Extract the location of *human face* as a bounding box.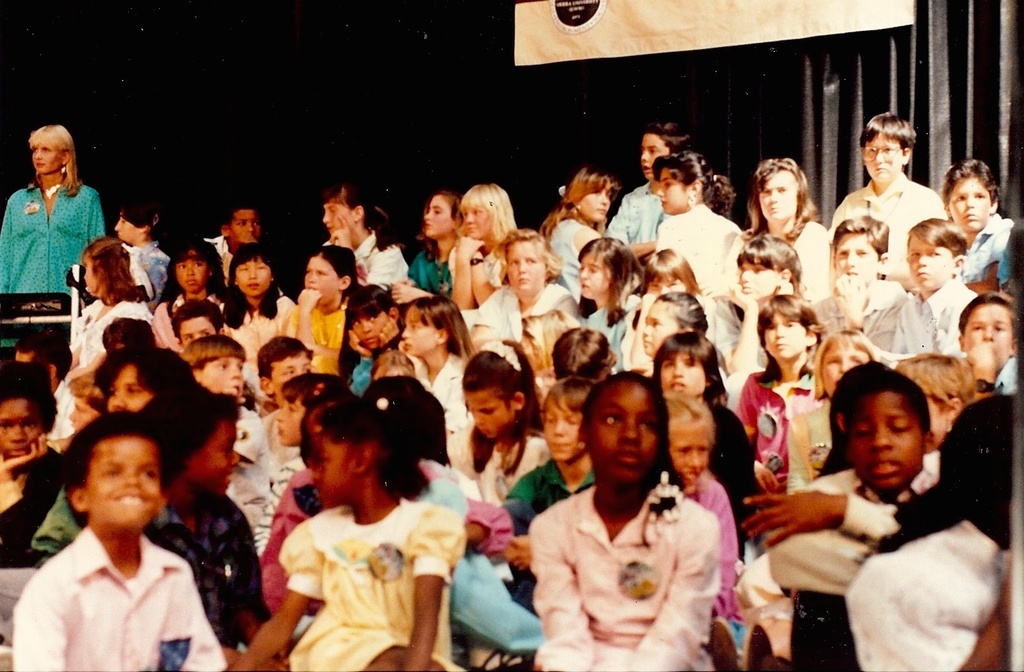
region(465, 208, 490, 239).
